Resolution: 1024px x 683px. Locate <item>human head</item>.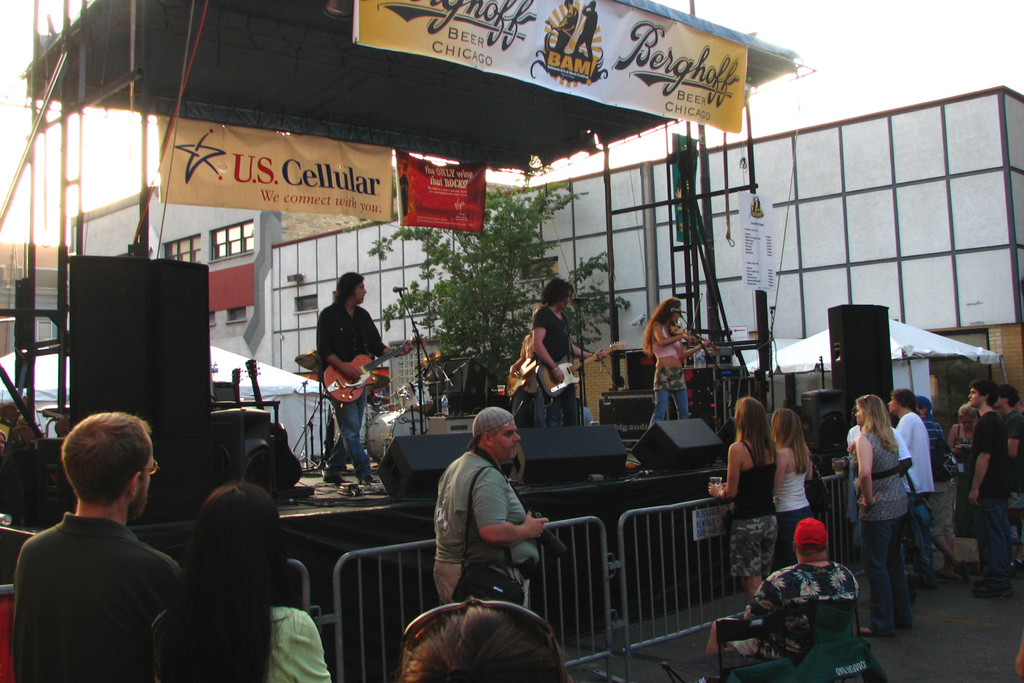
Rect(916, 396, 931, 419).
